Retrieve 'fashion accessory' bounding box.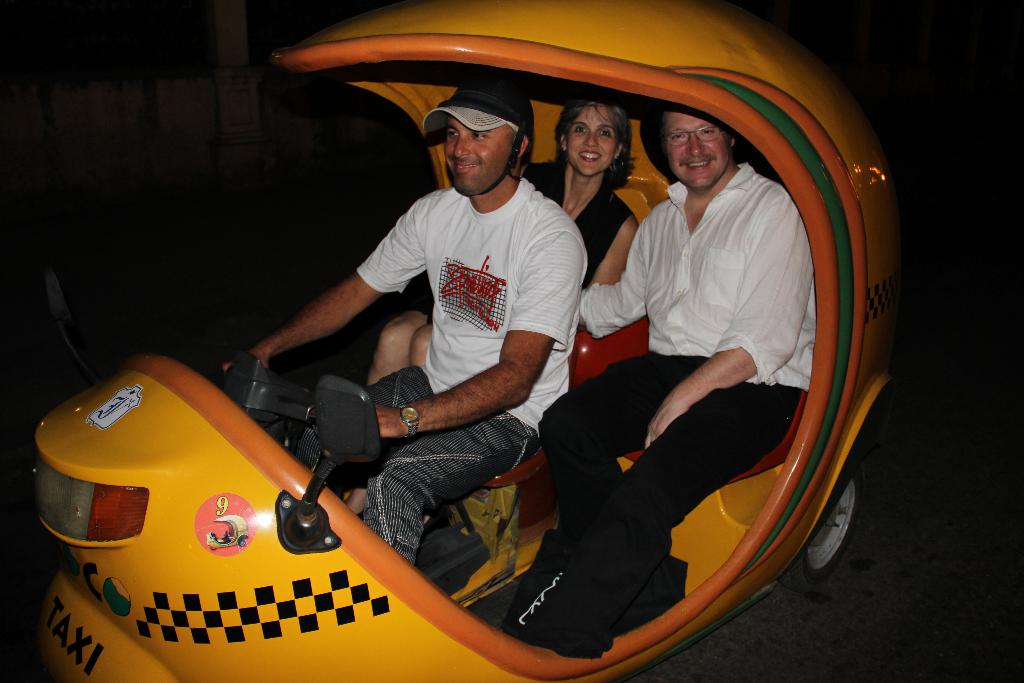
Bounding box: (399,405,420,438).
